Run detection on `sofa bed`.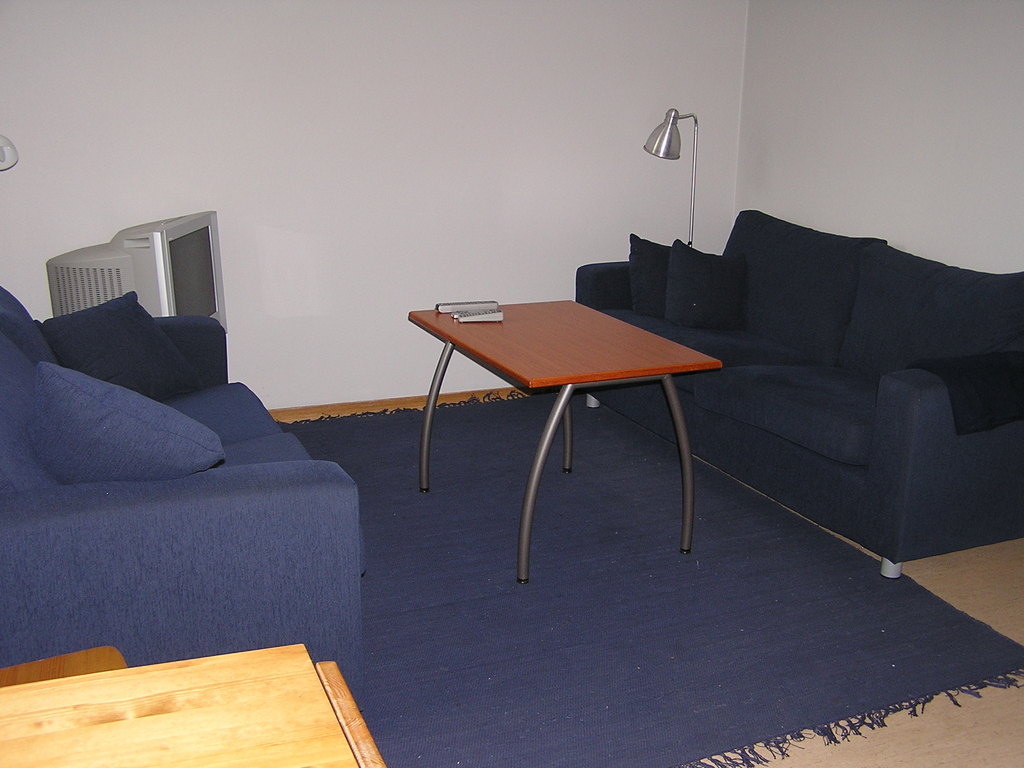
Result: bbox=(1, 285, 361, 673).
